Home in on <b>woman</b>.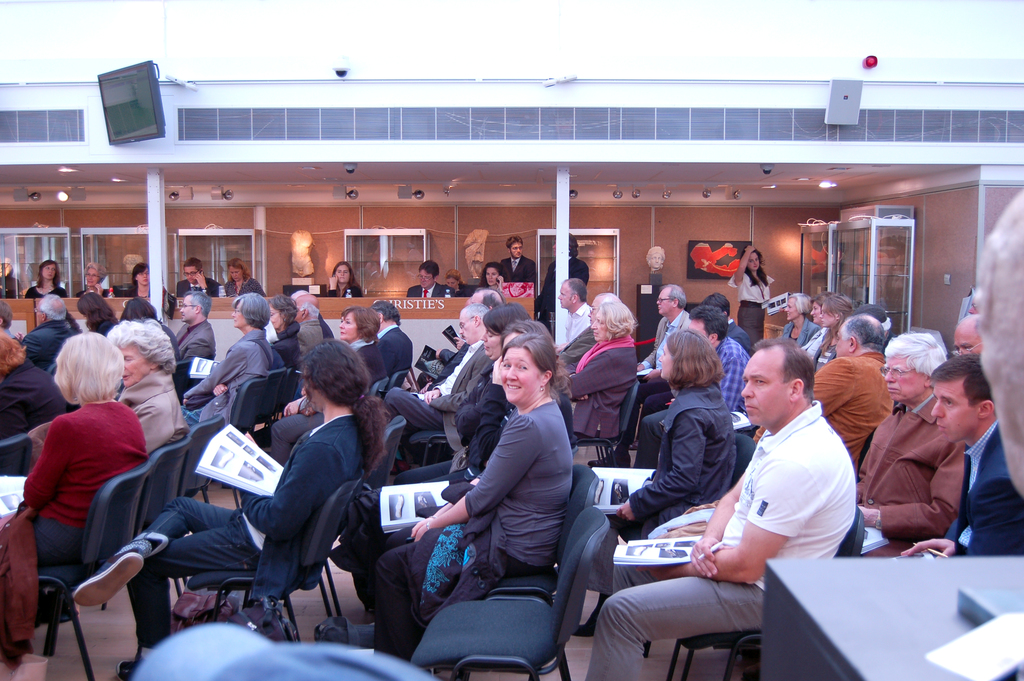
Homed in at 563, 302, 636, 441.
